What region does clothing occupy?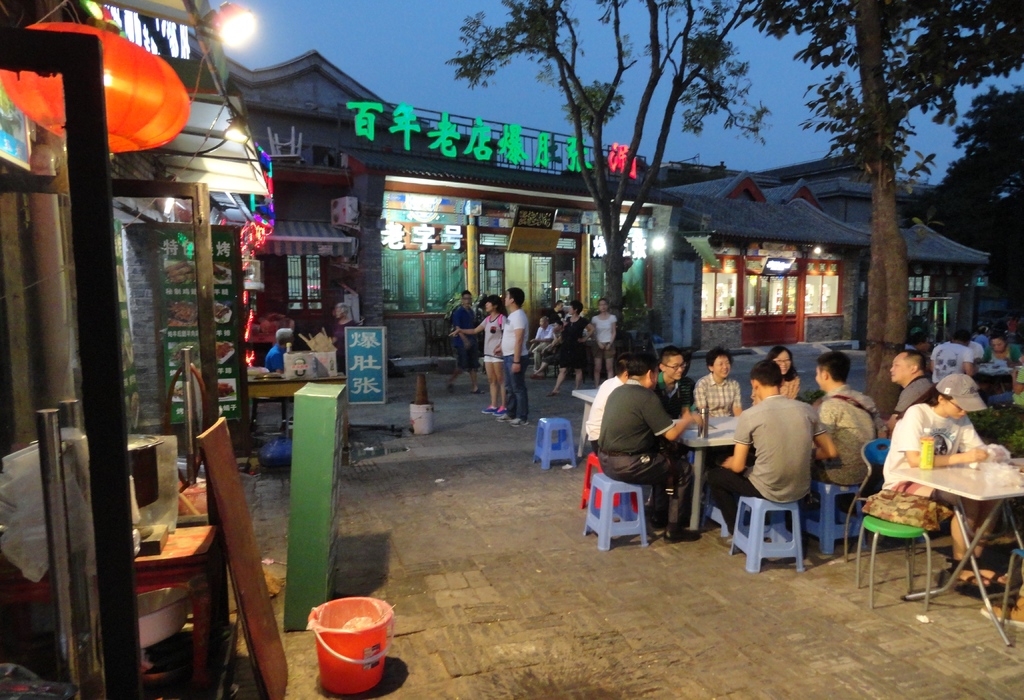
x1=558 y1=305 x2=584 y2=369.
